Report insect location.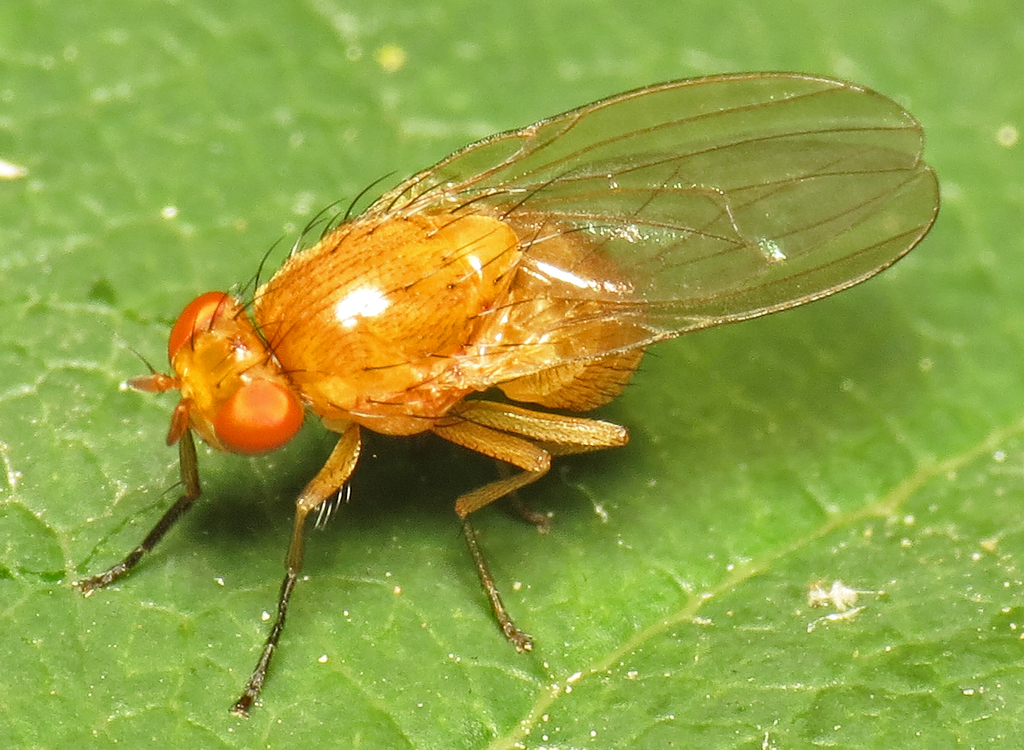
Report: pyautogui.locateOnScreen(73, 70, 937, 712).
